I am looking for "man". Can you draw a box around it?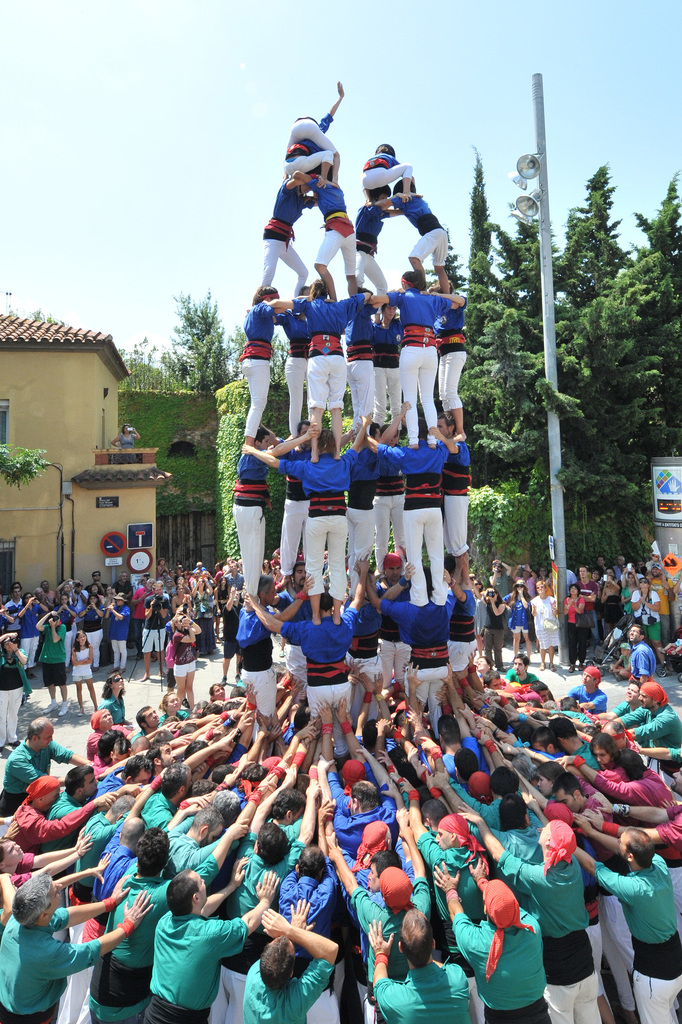
Sure, the bounding box is bbox=(407, 764, 456, 861).
